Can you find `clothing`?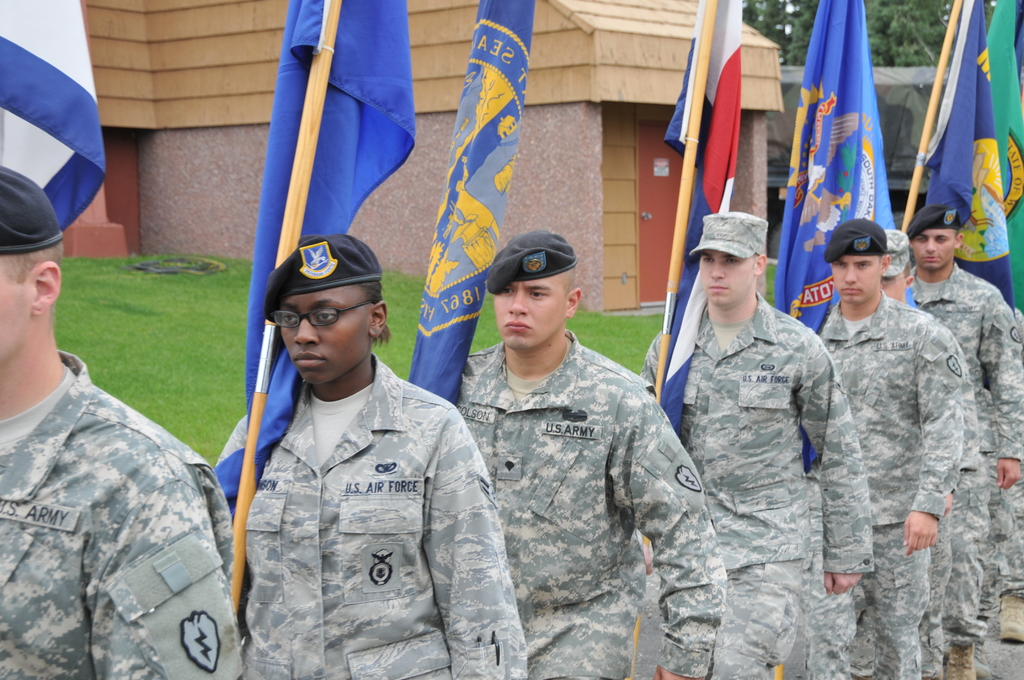
Yes, bounding box: BBox(890, 266, 1023, 679).
